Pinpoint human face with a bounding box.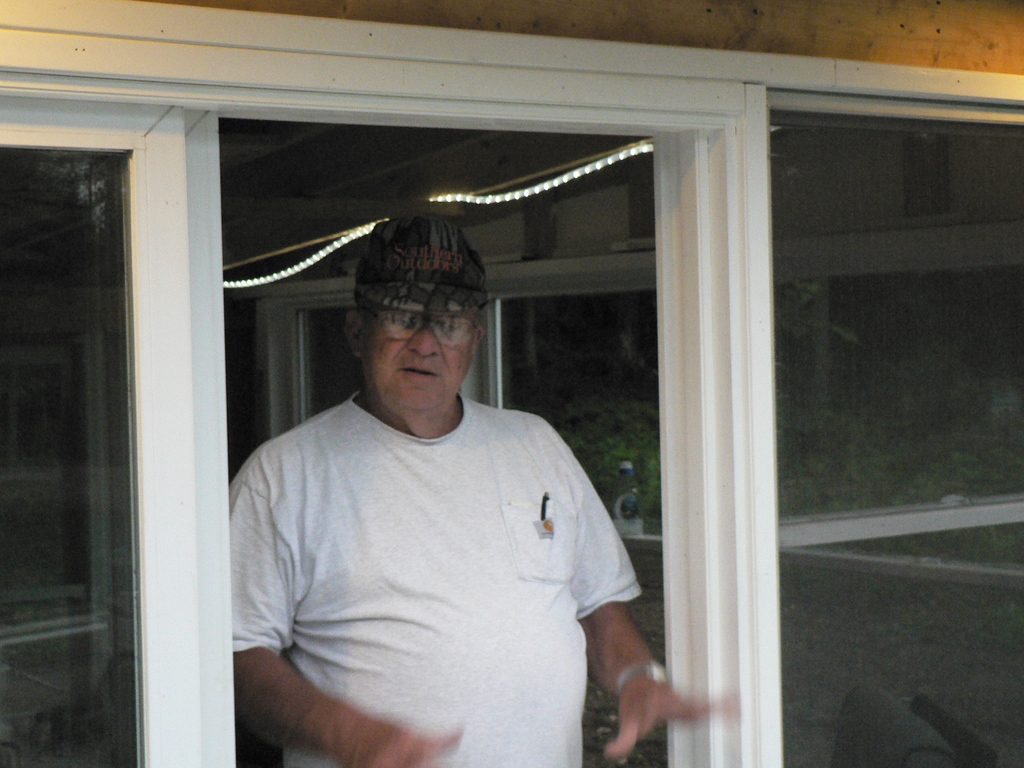
locate(356, 308, 475, 400).
